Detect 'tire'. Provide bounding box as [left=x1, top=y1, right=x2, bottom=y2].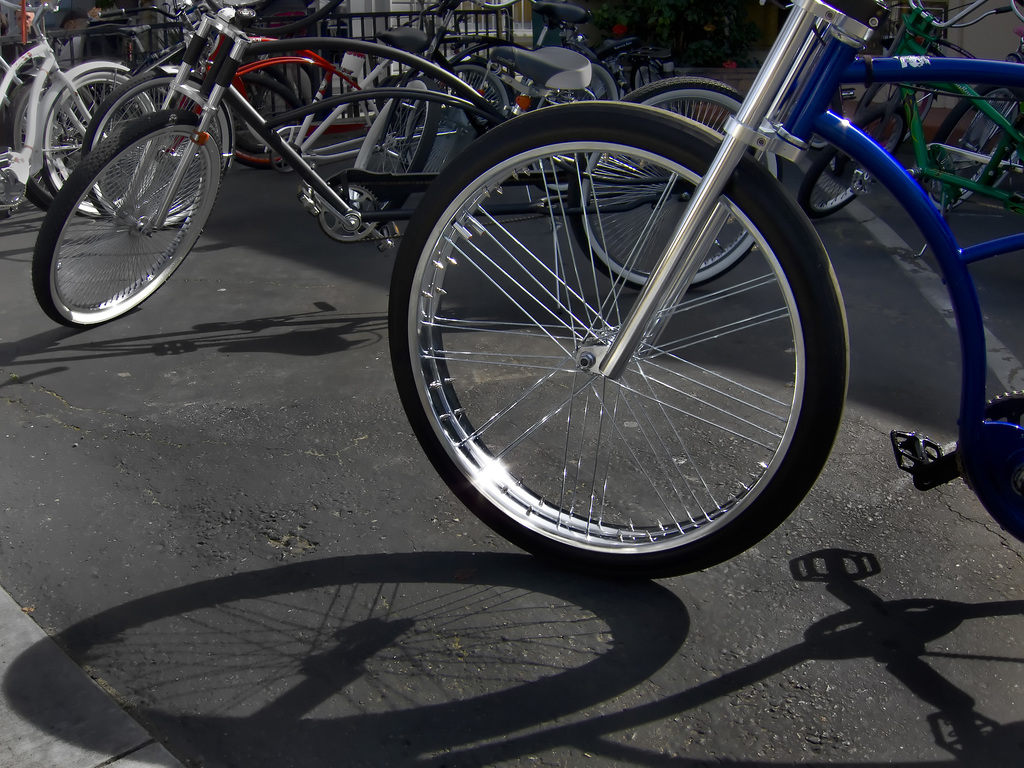
[left=33, top=64, right=157, bottom=236].
